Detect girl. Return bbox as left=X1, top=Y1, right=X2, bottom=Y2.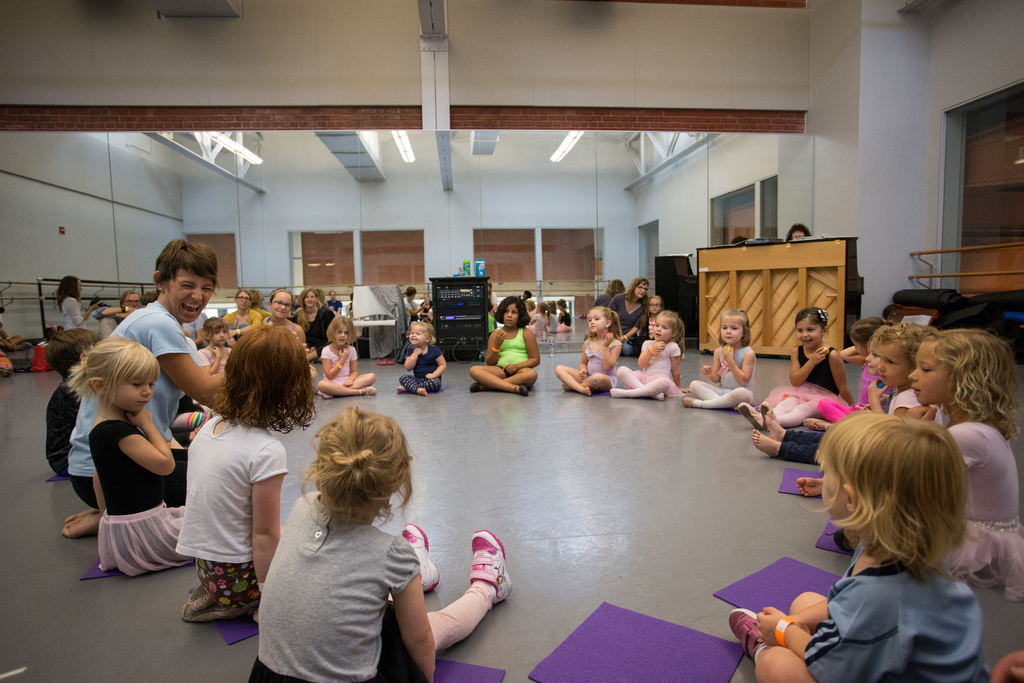
left=556, top=306, right=623, bottom=407.
